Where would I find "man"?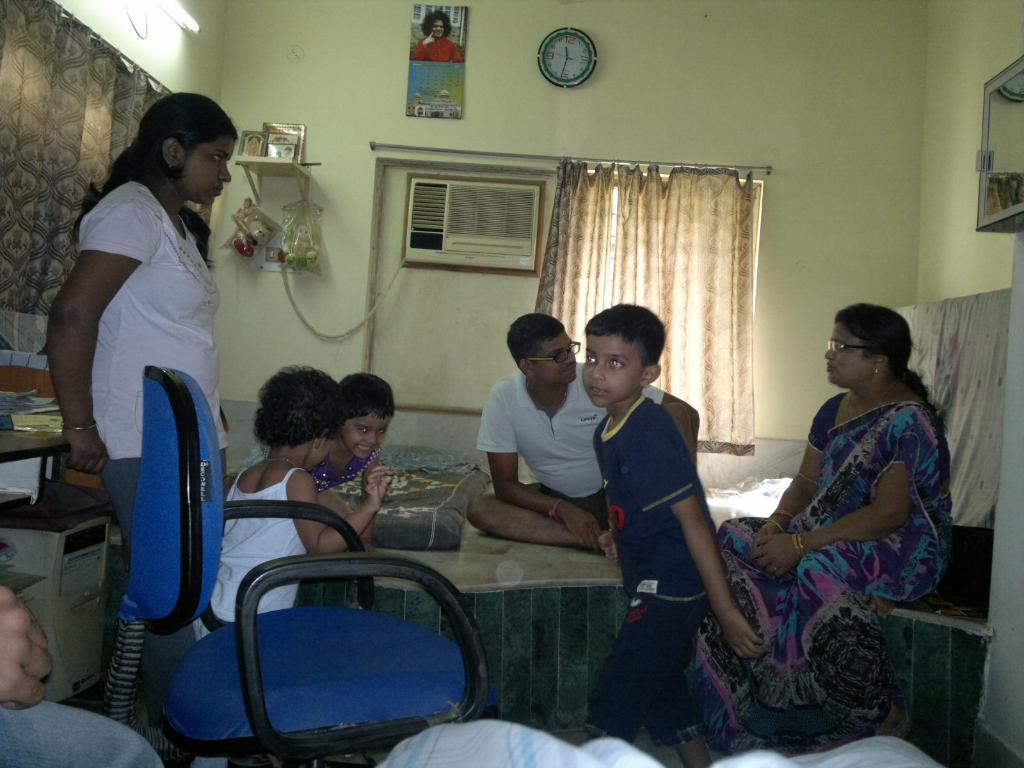
At <bbox>462, 308, 702, 563</bbox>.
